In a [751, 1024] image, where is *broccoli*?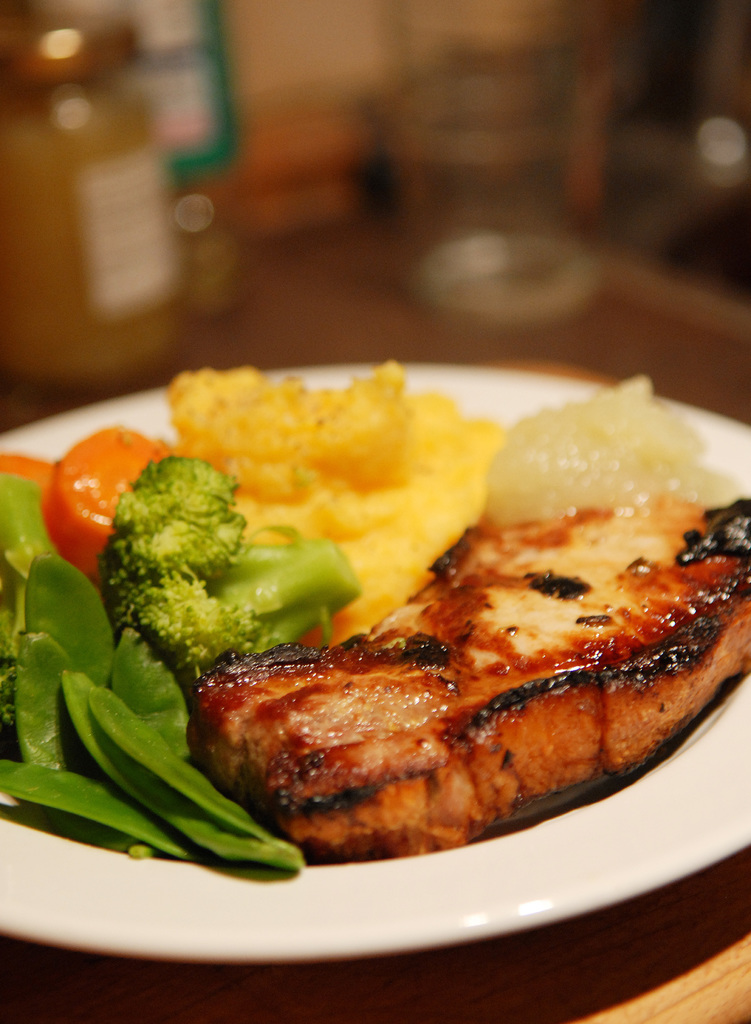
box=[90, 447, 368, 669].
